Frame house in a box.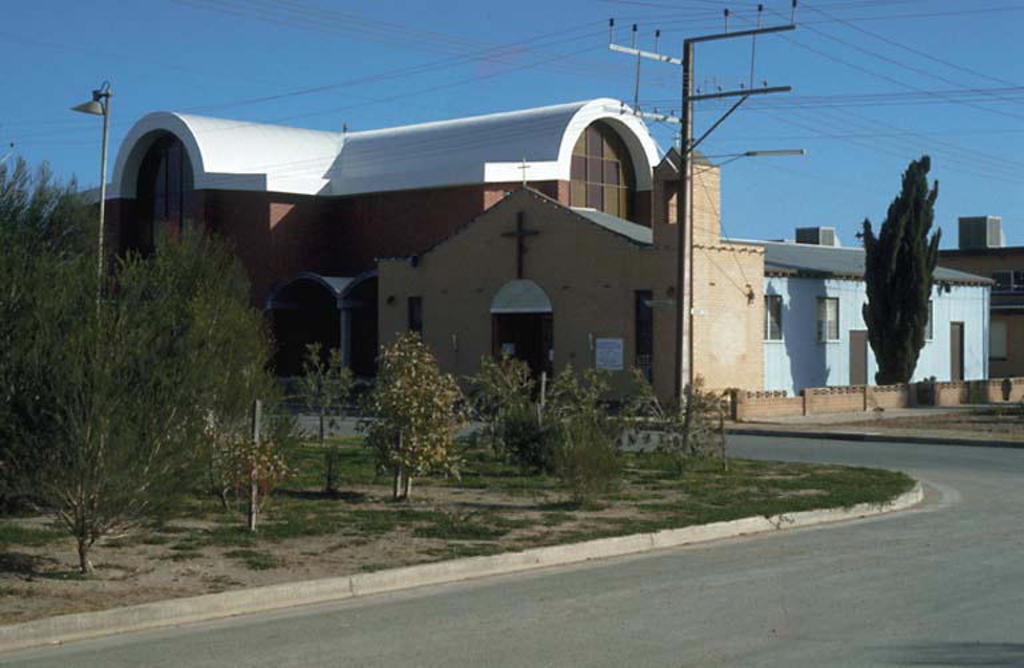
crop(112, 75, 719, 437).
